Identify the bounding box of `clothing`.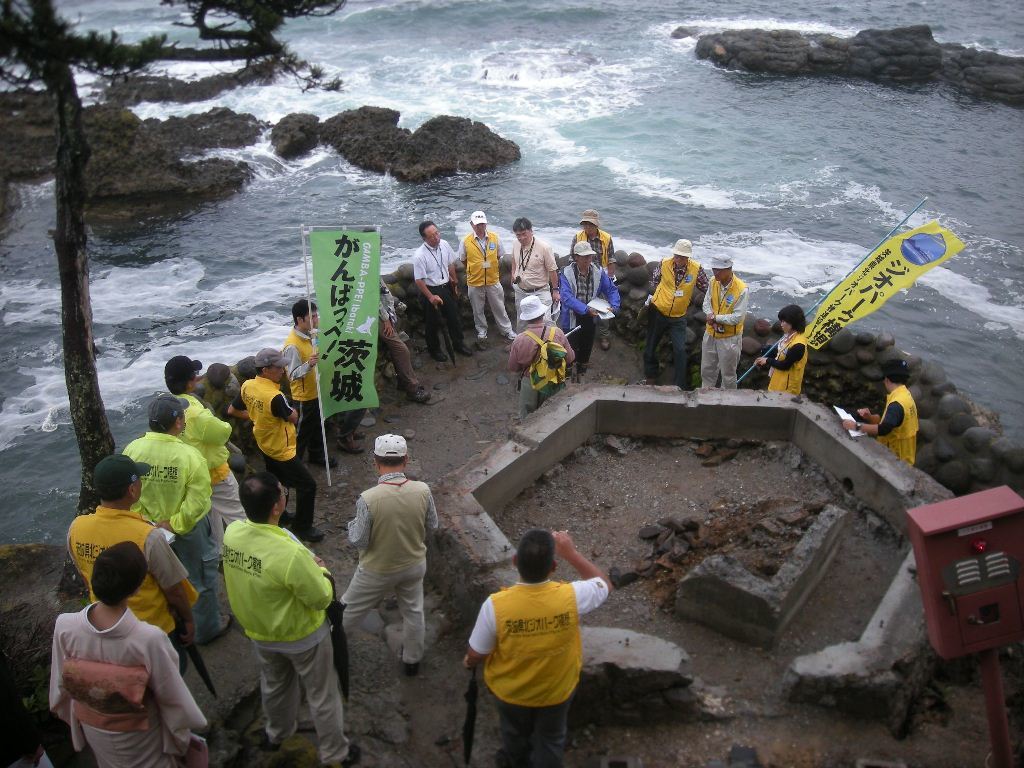
{"left": 49, "top": 602, "right": 212, "bottom": 767}.
